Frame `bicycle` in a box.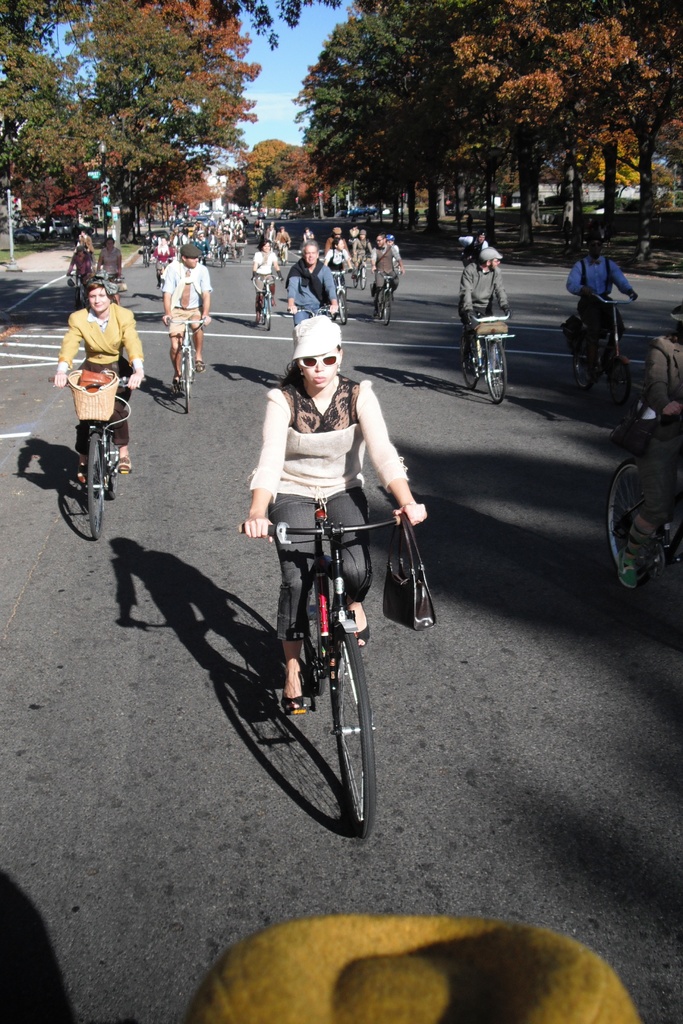
<region>67, 269, 89, 305</region>.
